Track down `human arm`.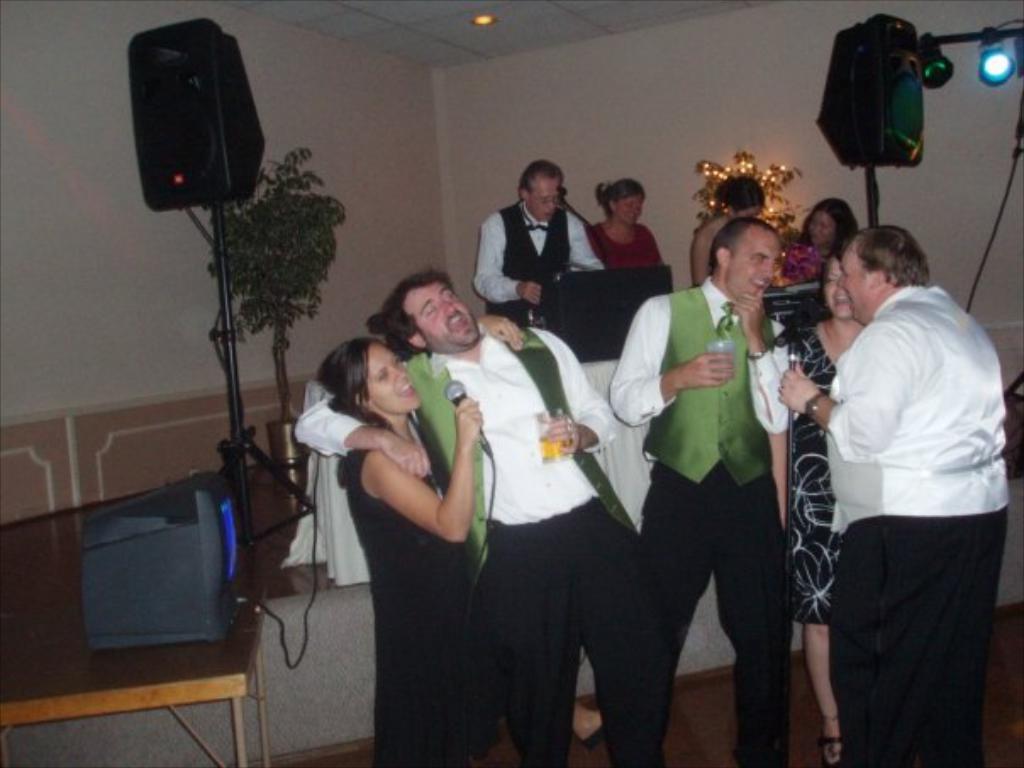
Tracked to <box>568,210,598,273</box>.
